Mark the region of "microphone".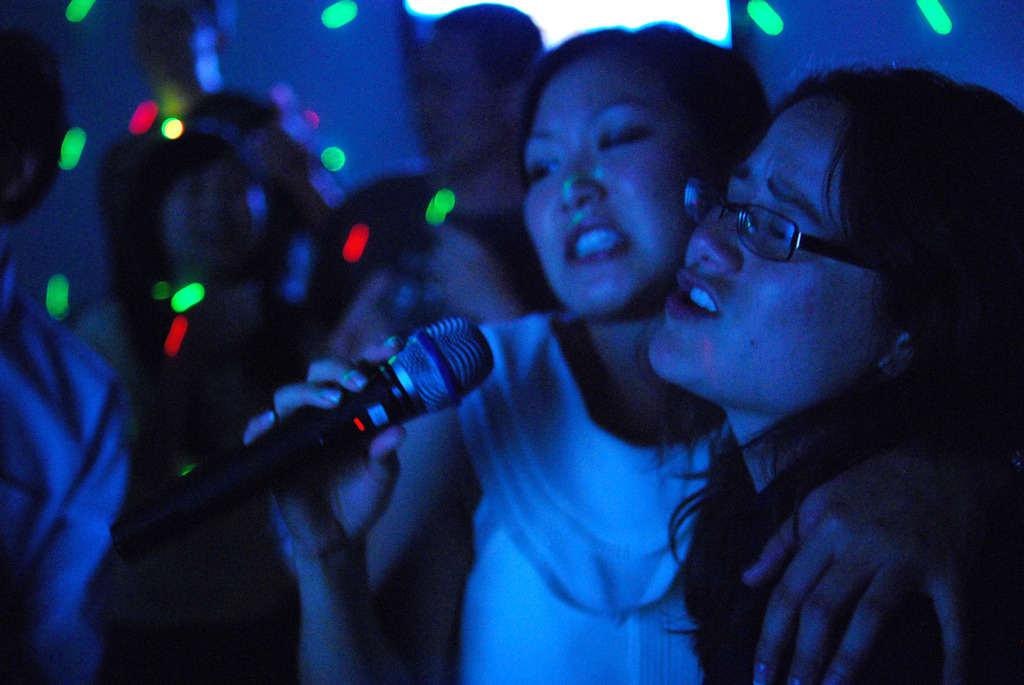
Region: box=[208, 311, 490, 485].
